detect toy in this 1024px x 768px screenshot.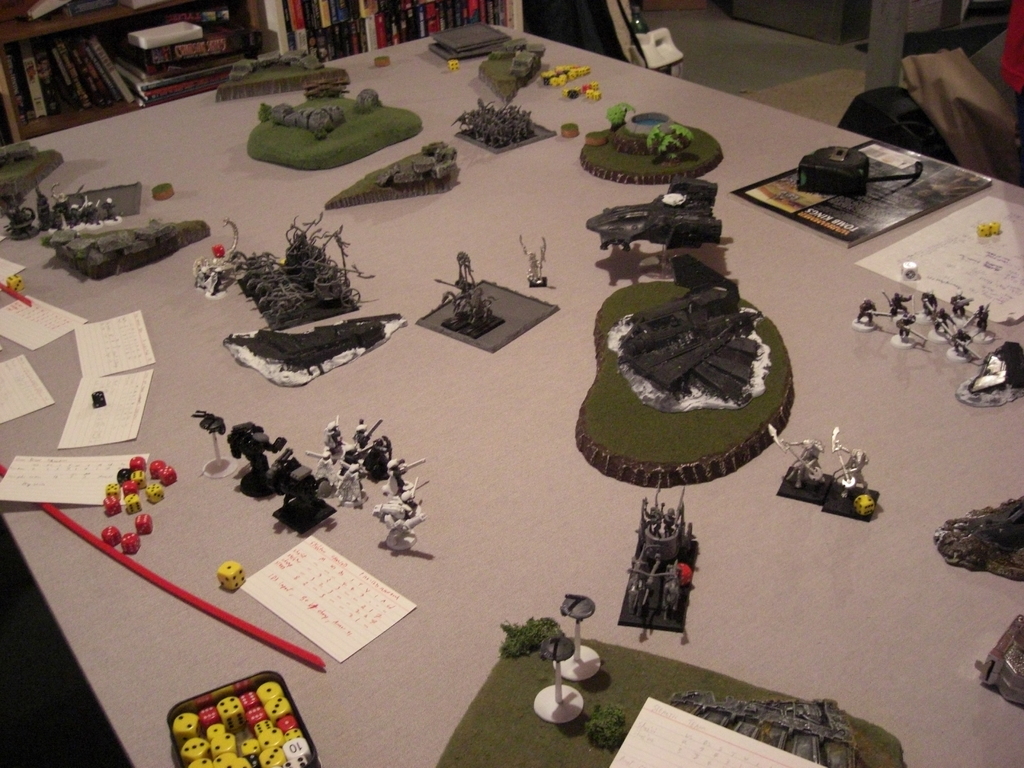
Detection: box(86, 198, 90, 220).
